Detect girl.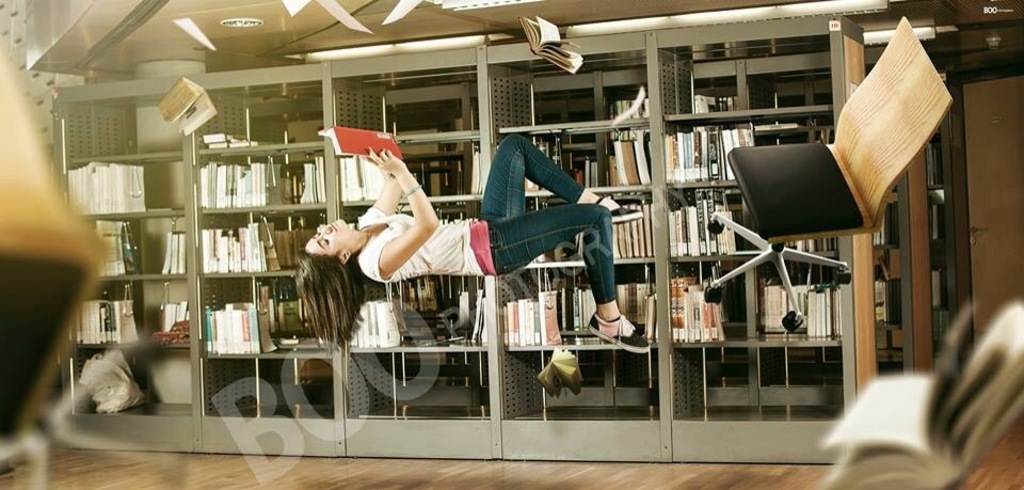
Detected at 303,151,657,351.
